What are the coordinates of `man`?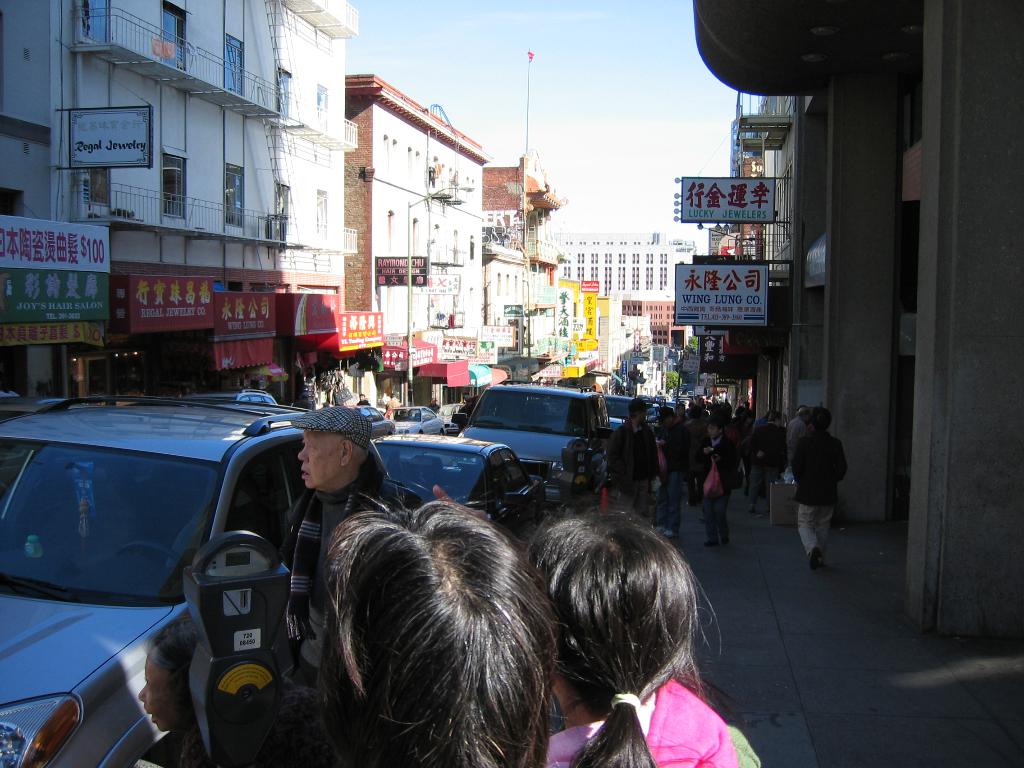
(x1=790, y1=405, x2=848, y2=573).
